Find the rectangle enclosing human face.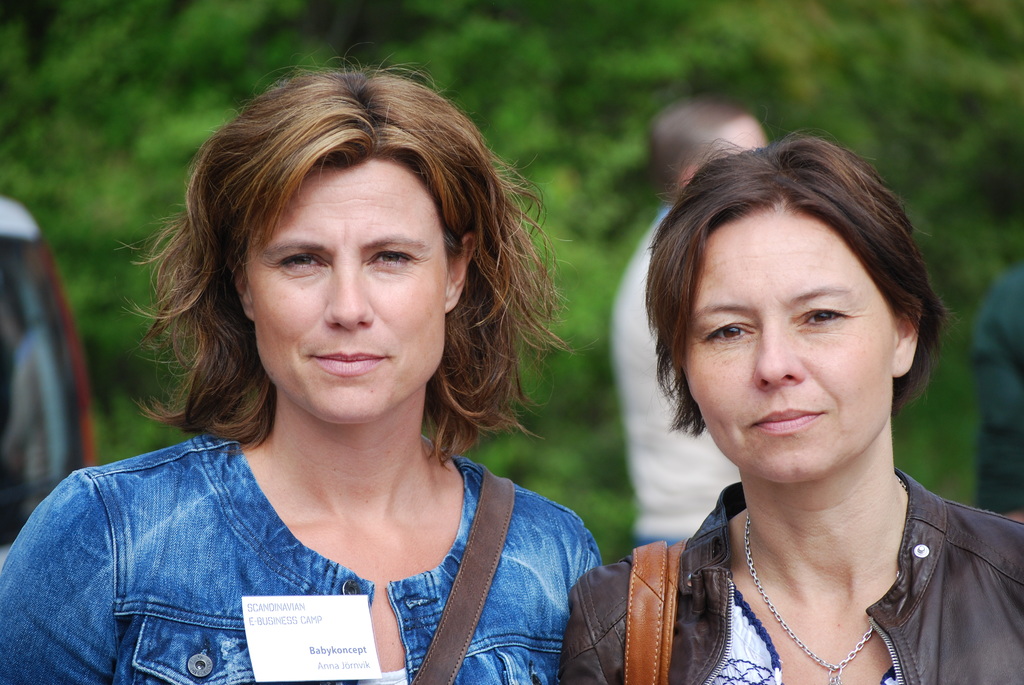
bbox=(252, 156, 447, 423).
